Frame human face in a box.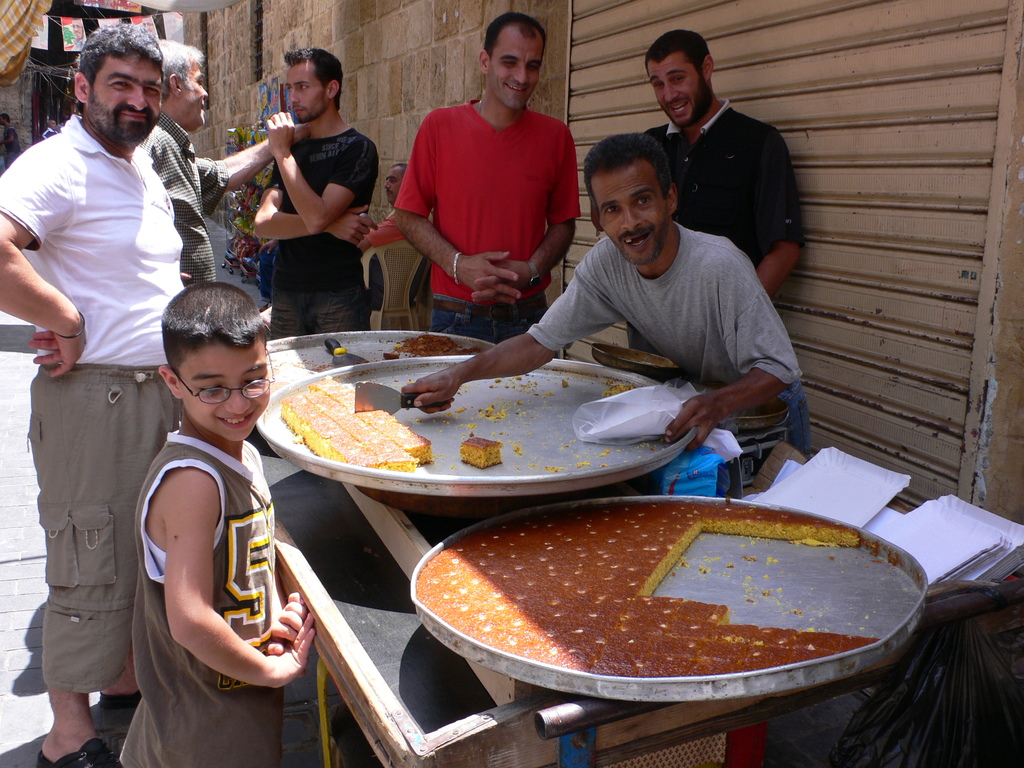
<region>87, 61, 161, 147</region>.
